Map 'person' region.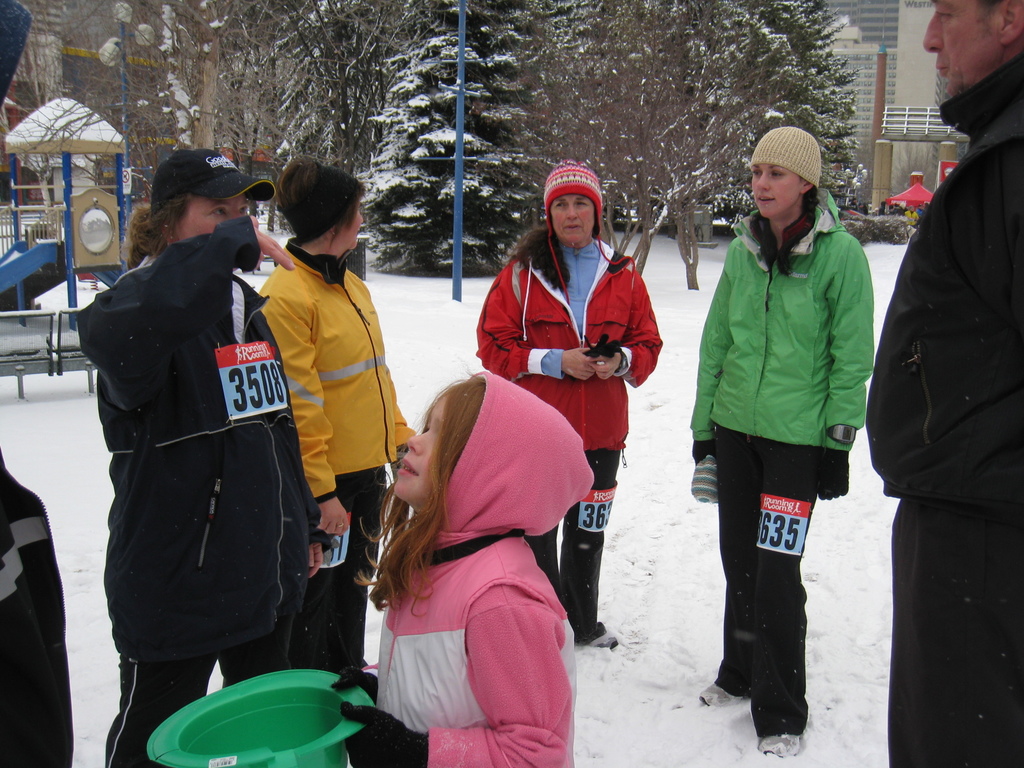
Mapped to select_region(250, 154, 413, 680).
